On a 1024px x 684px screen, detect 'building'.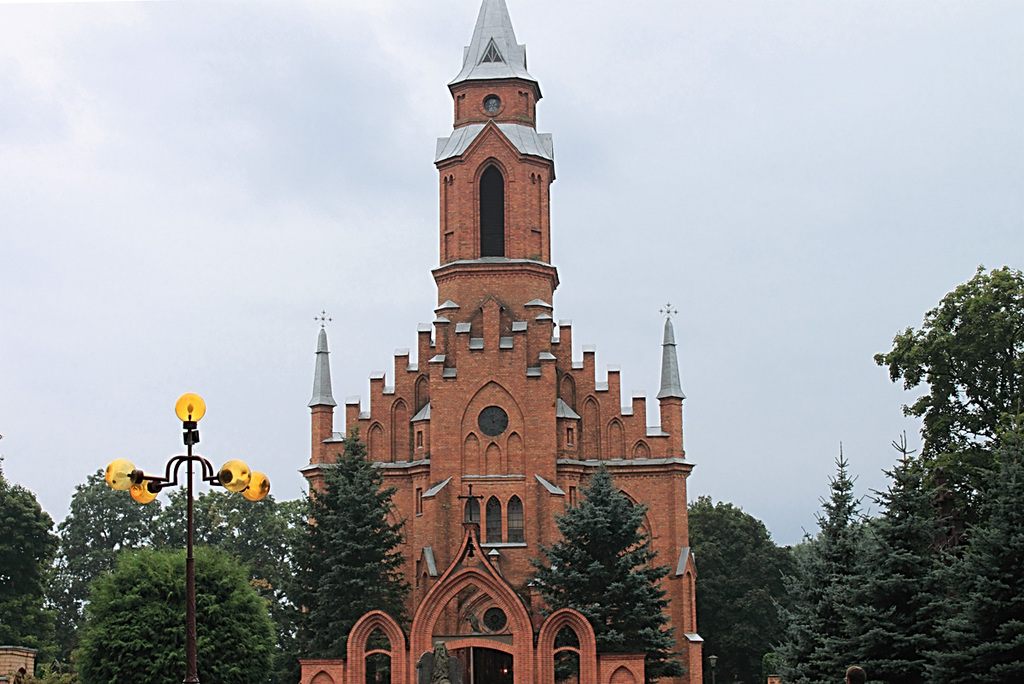
locate(290, 0, 706, 683).
